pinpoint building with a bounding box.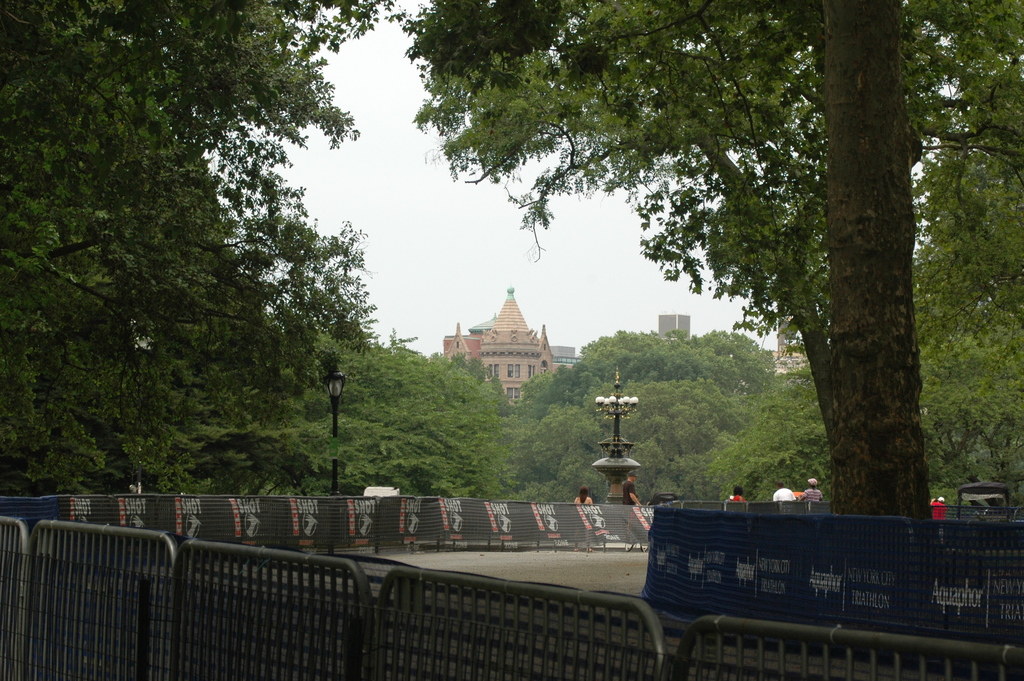
774:299:810:371.
